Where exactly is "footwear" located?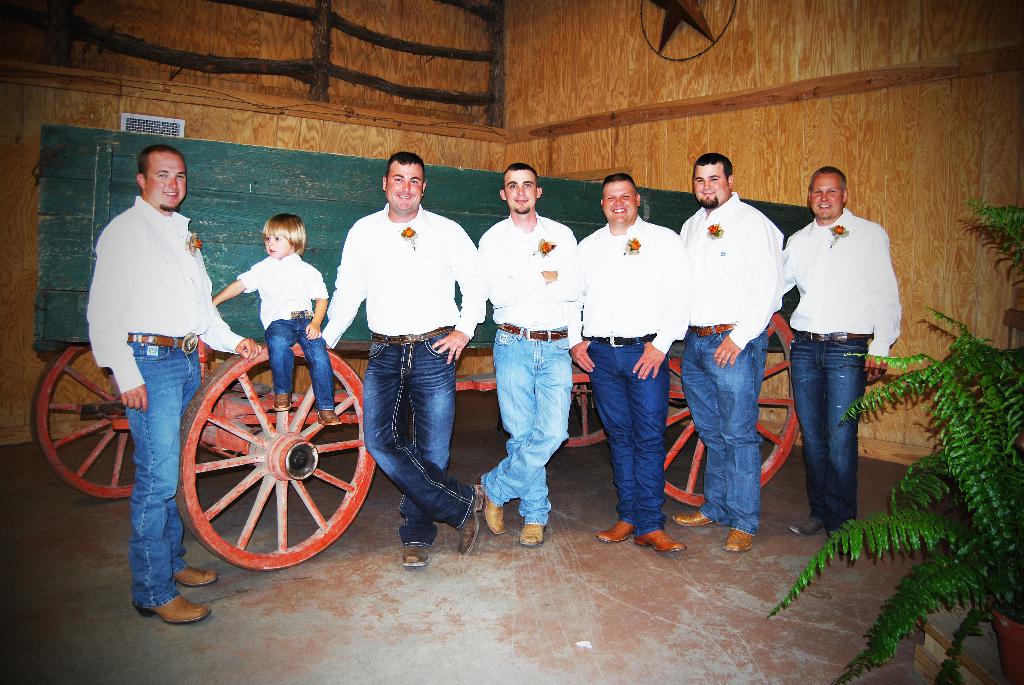
Its bounding box is <bbox>135, 594, 212, 625</bbox>.
